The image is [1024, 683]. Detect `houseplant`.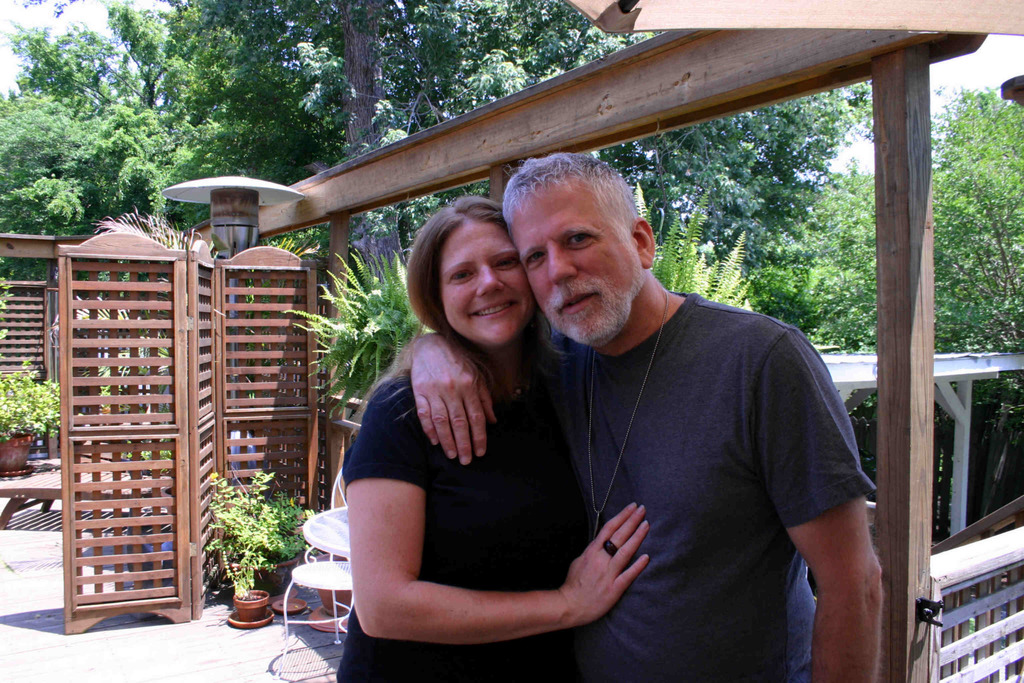
Detection: <region>195, 448, 296, 638</region>.
